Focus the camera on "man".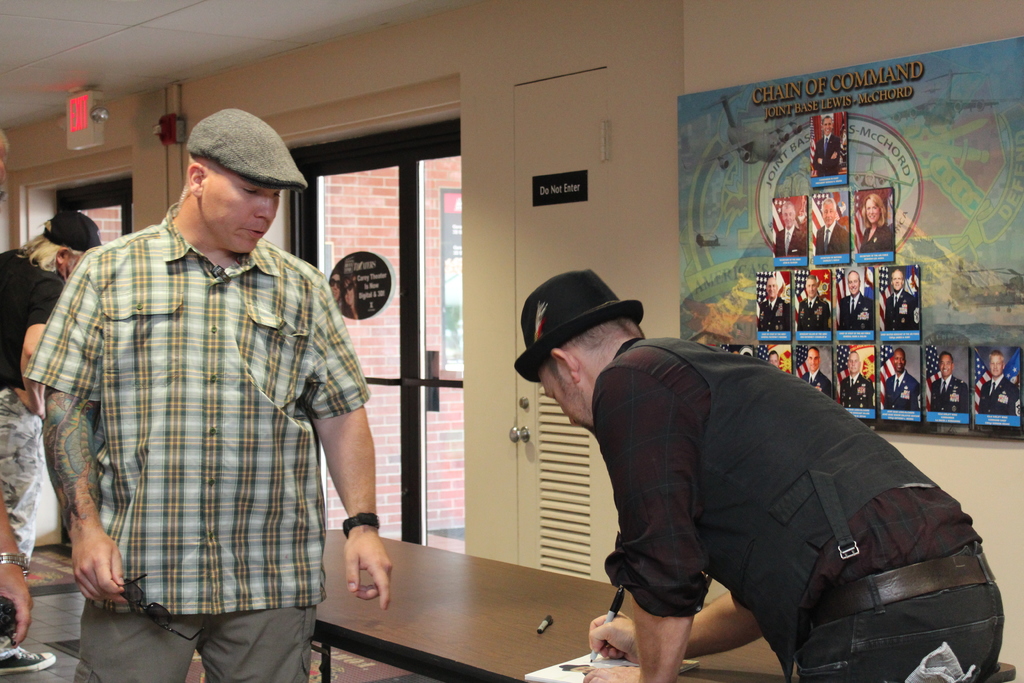
Focus region: select_region(883, 267, 922, 331).
